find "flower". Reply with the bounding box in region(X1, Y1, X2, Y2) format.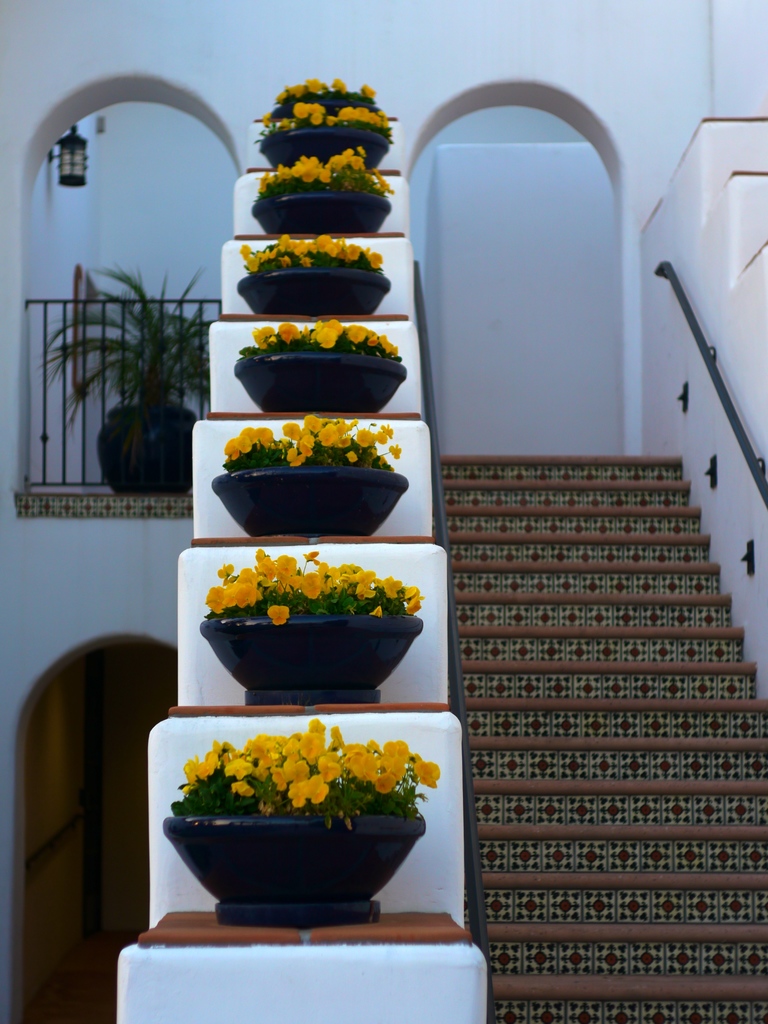
region(261, 146, 390, 186).
